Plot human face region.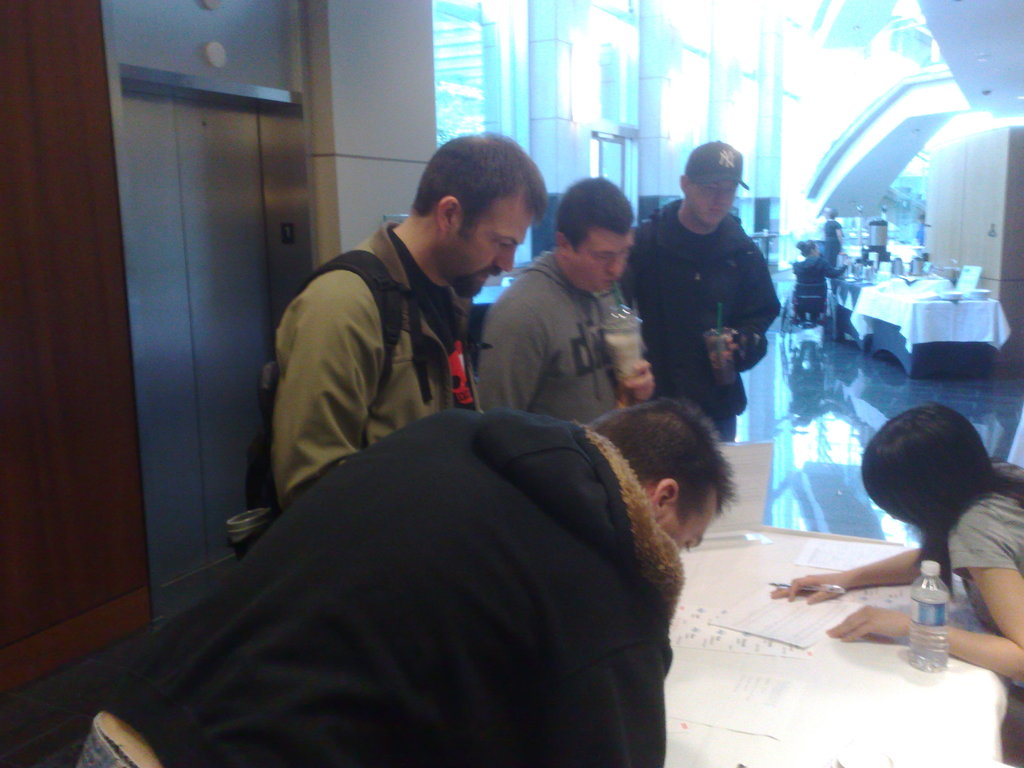
Plotted at region(665, 509, 721, 552).
